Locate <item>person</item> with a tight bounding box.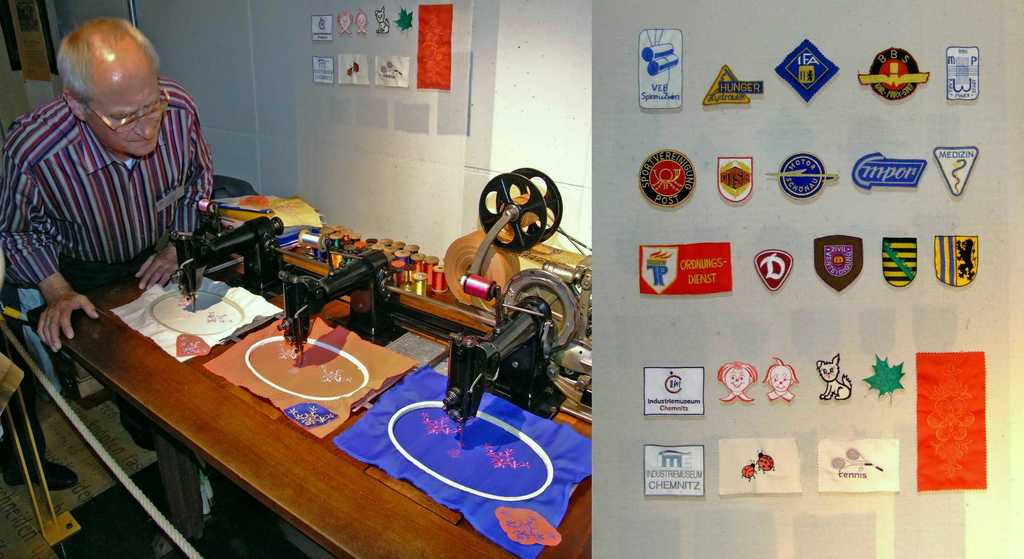
19, 3, 209, 384.
